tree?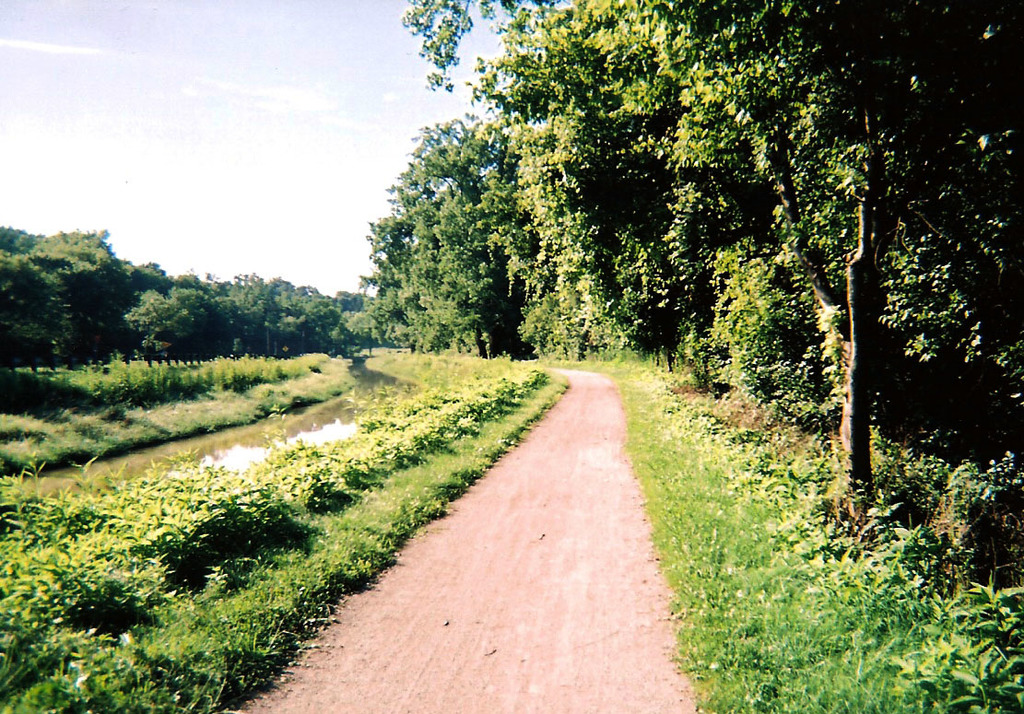
pyautogui.locateOnScreen(545, 0, 1012, 546)
